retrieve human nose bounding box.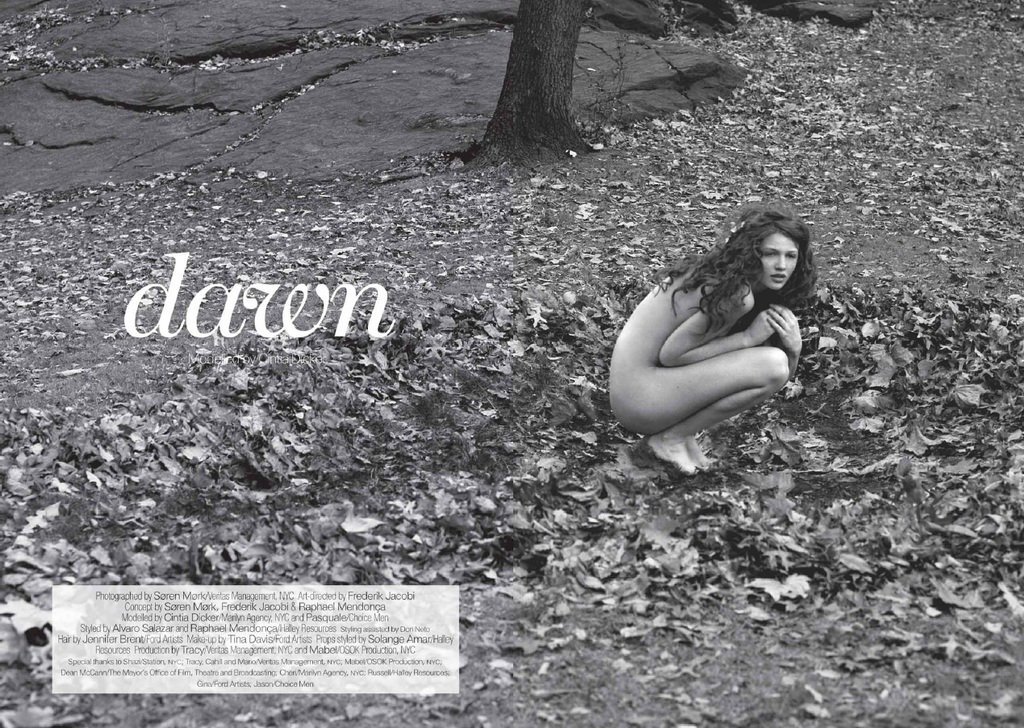
Bounding box: (773, 255, 789, 271).
